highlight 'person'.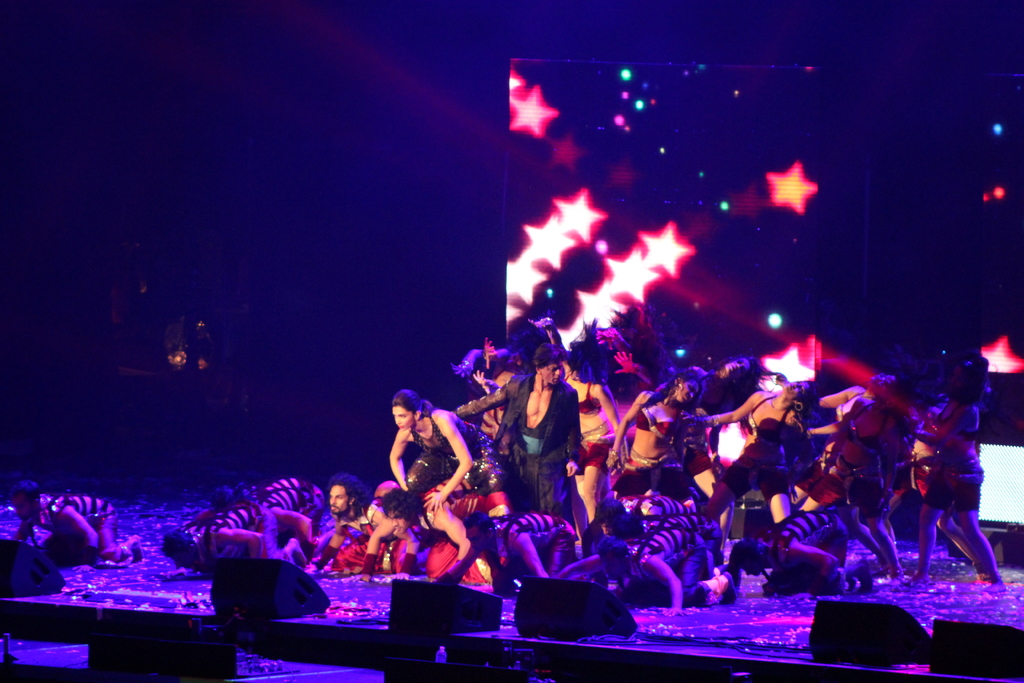
Highlighted region: BBox(17, 469, 122, 569).
